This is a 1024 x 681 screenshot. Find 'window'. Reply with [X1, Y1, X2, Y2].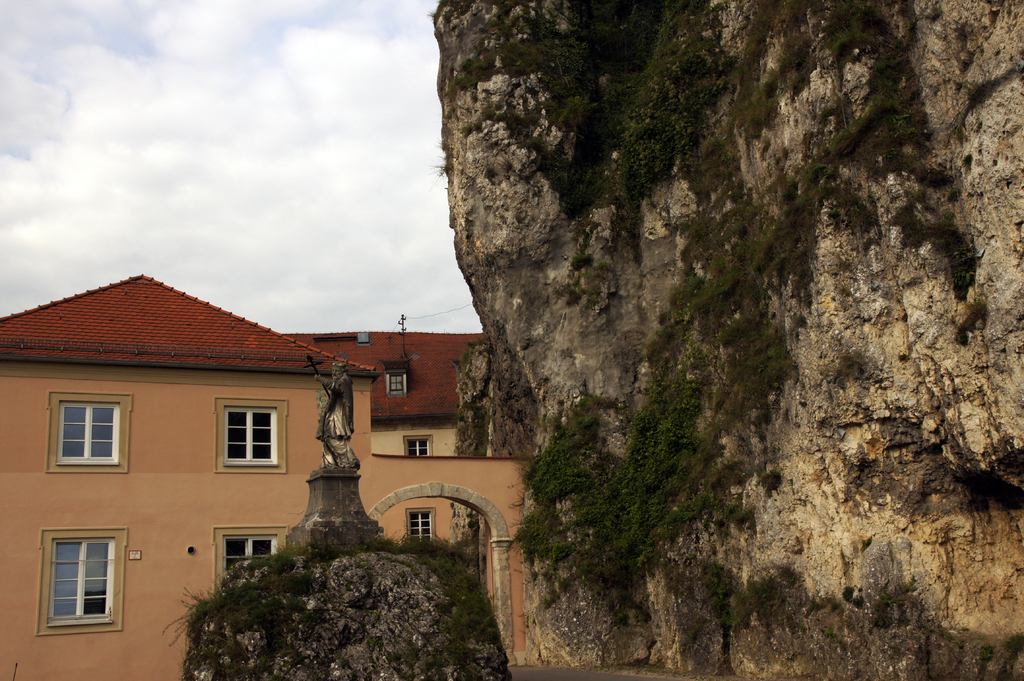
[386, 367, 411, 401].
